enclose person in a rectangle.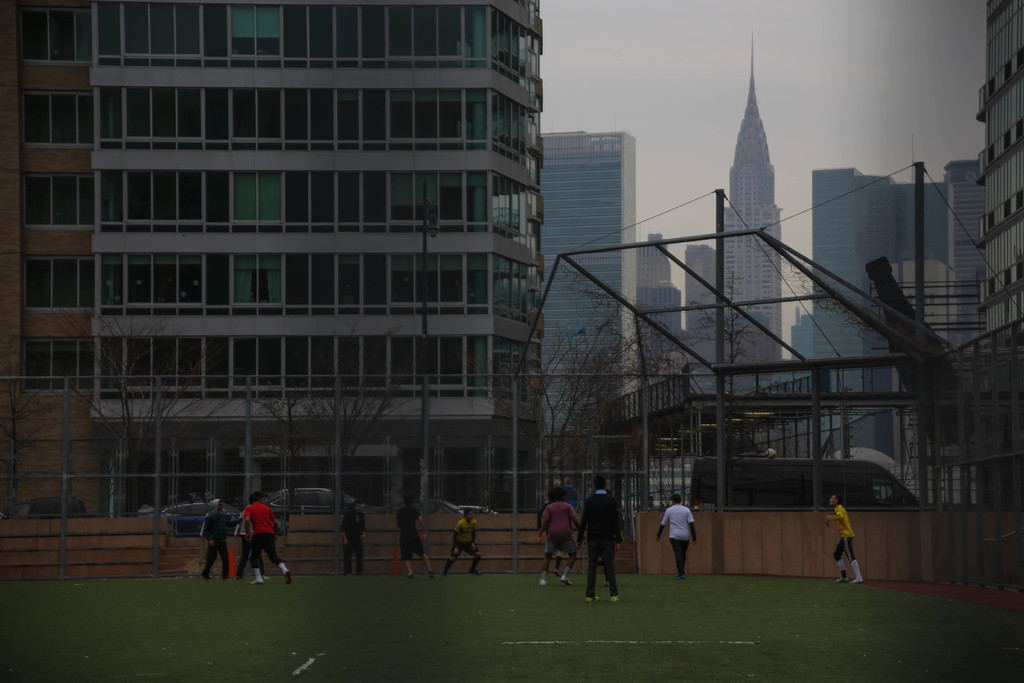
539:486:585:584.
